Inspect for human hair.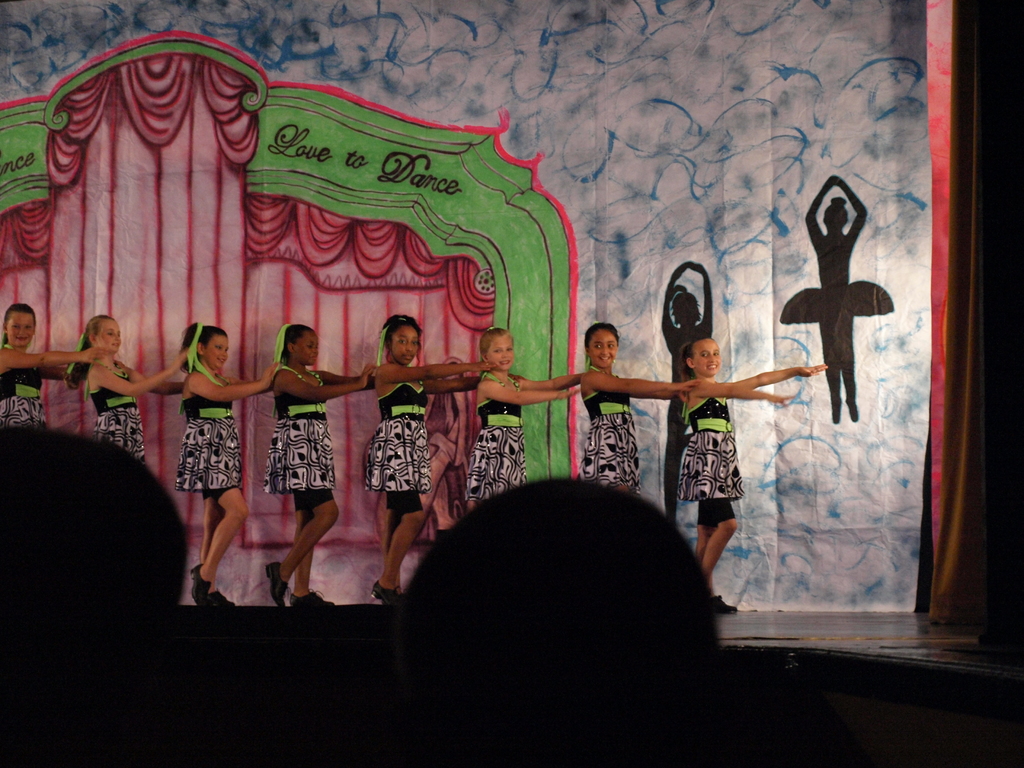
Inspection: (left=3, top=301, right=35, bottom=352).
